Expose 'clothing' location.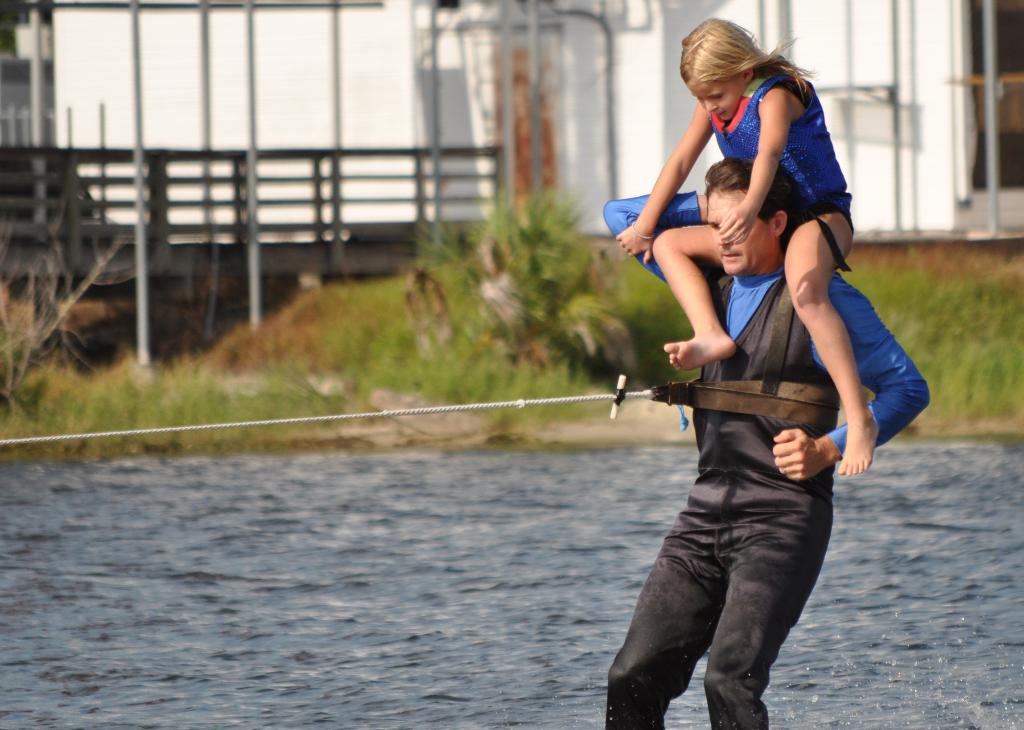
Exposed at (710, 65, 851, 223).
